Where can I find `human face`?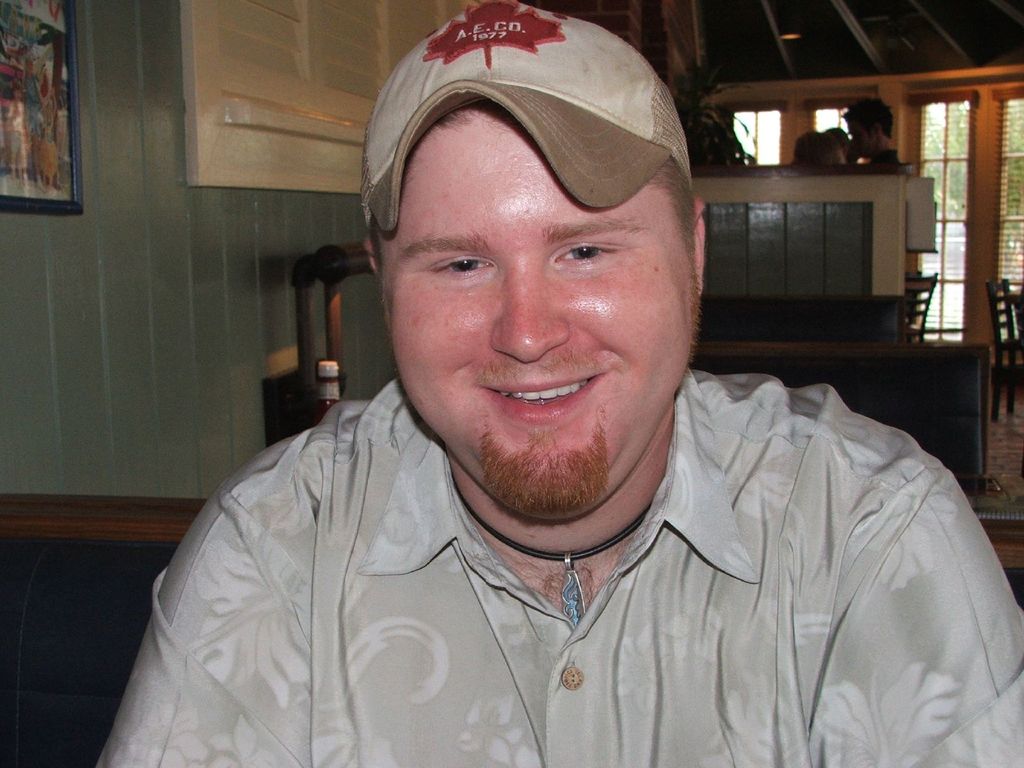
You can find it at left=378, top=102, right=700, bottom=515.
